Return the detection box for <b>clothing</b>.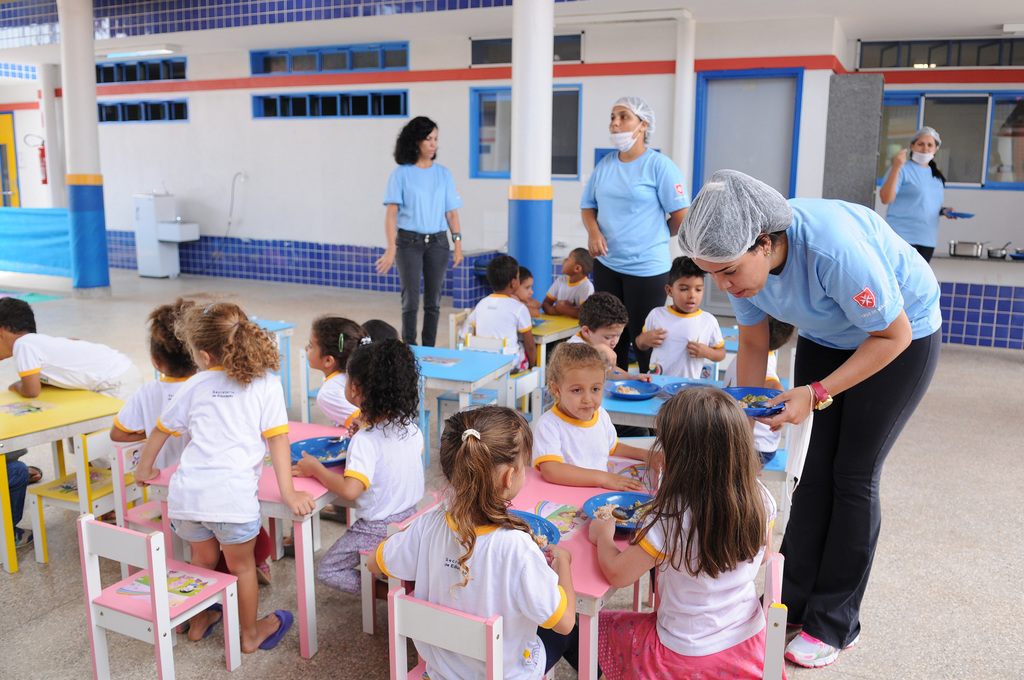
x1=148, y1=355, x2=294, y2=550.
